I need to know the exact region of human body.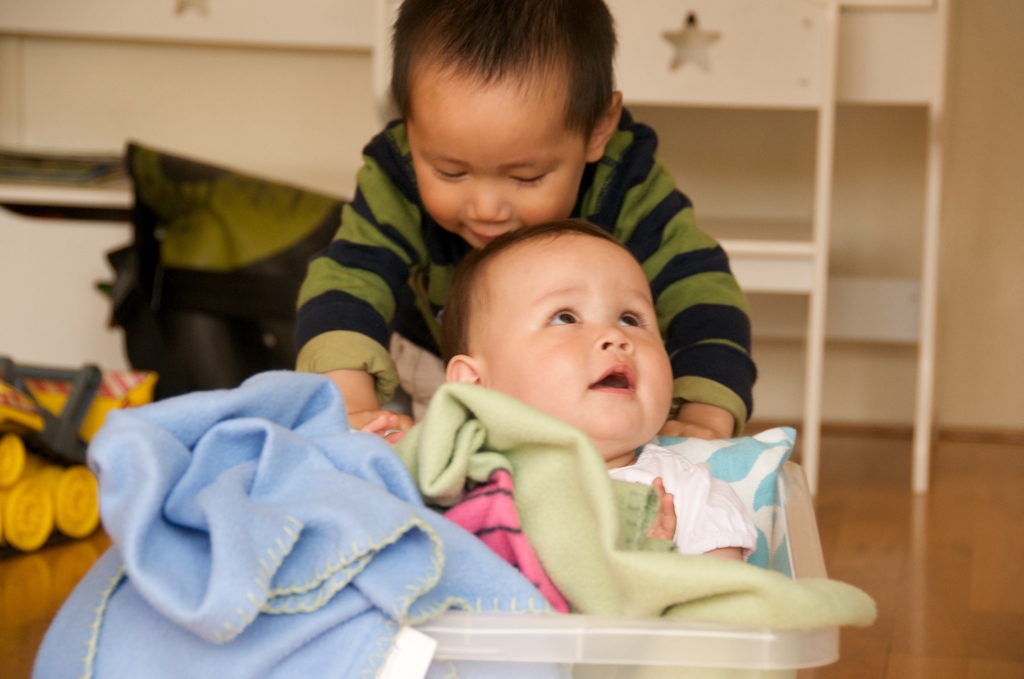
Region: 287, 0, 755, 439.
